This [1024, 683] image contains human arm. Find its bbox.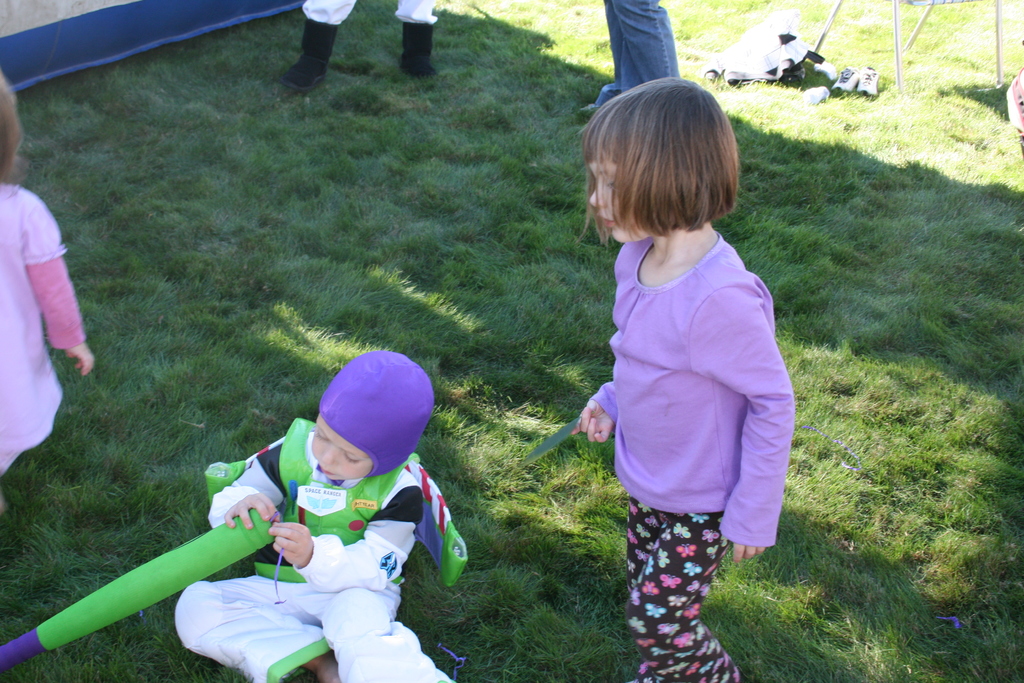
<region>204, 422, 298, 528</region>.
